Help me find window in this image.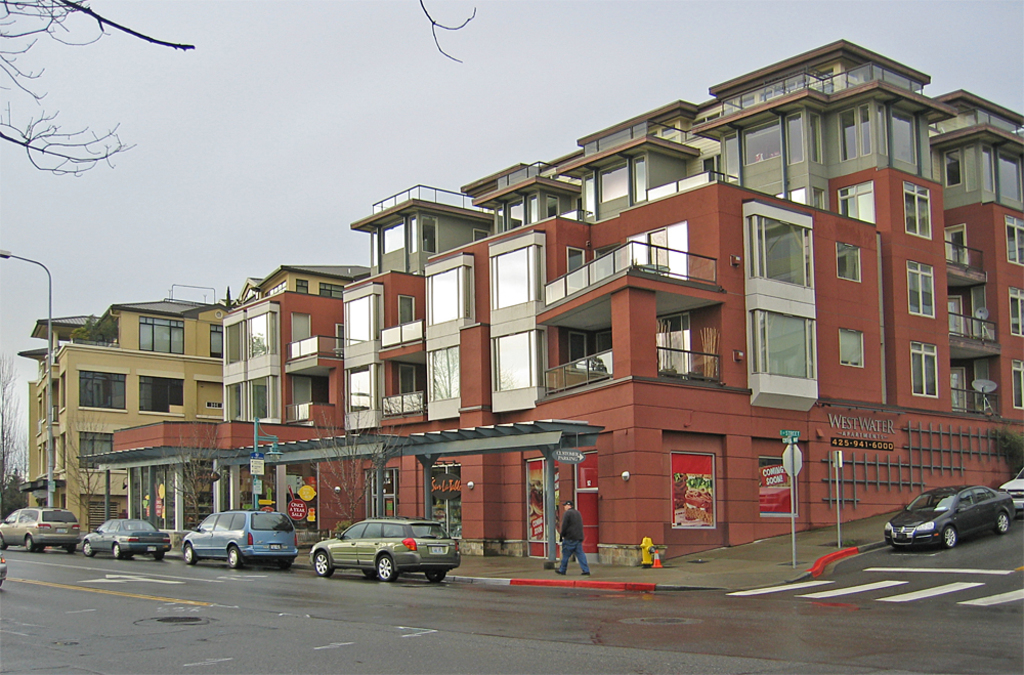
Found it: region(874, 104, 885, 155).
